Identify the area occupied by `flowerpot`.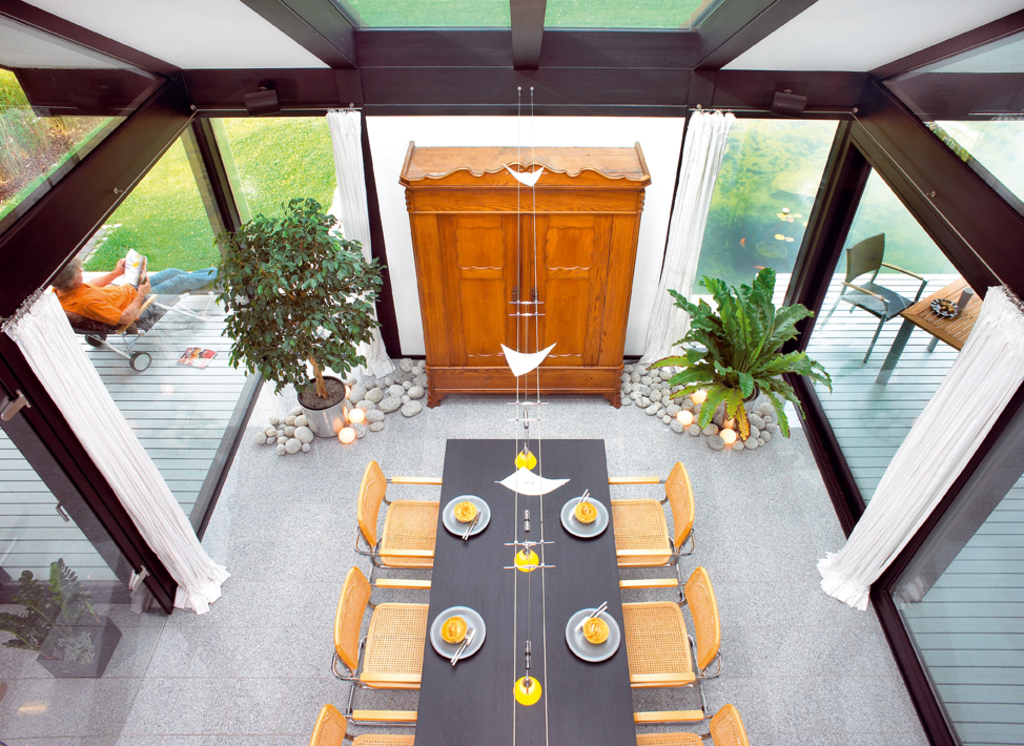
Area: <bbox>298, 375, 348, 438</bbox>.
